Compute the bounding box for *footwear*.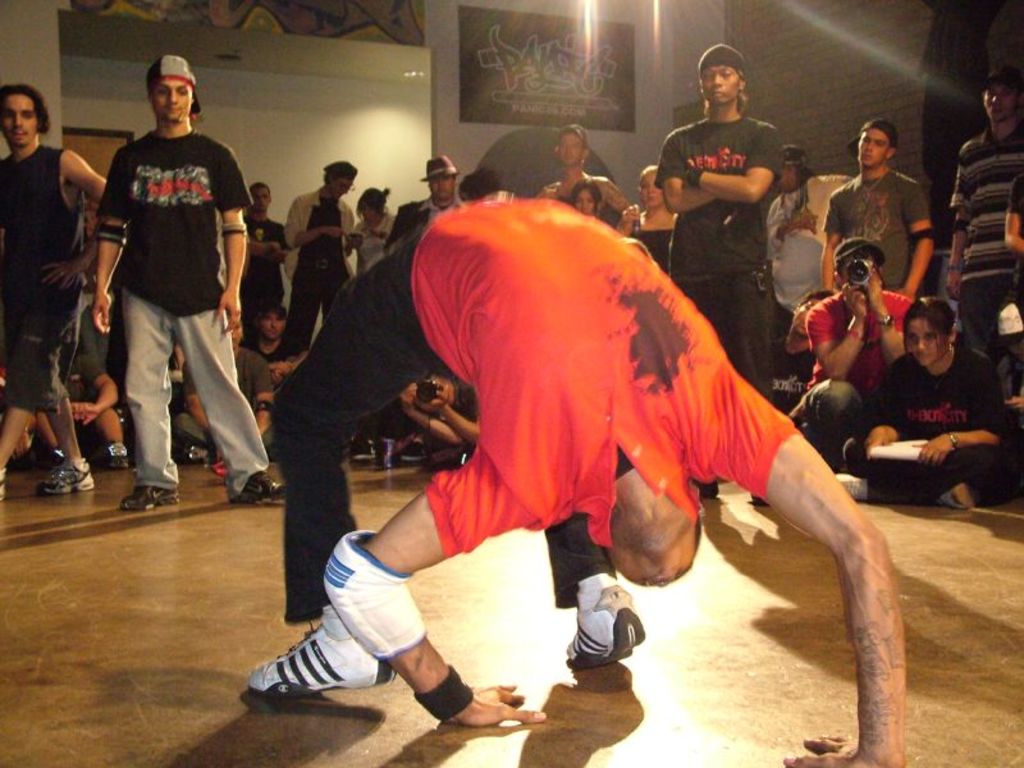
[0, 474, 13, 503].
